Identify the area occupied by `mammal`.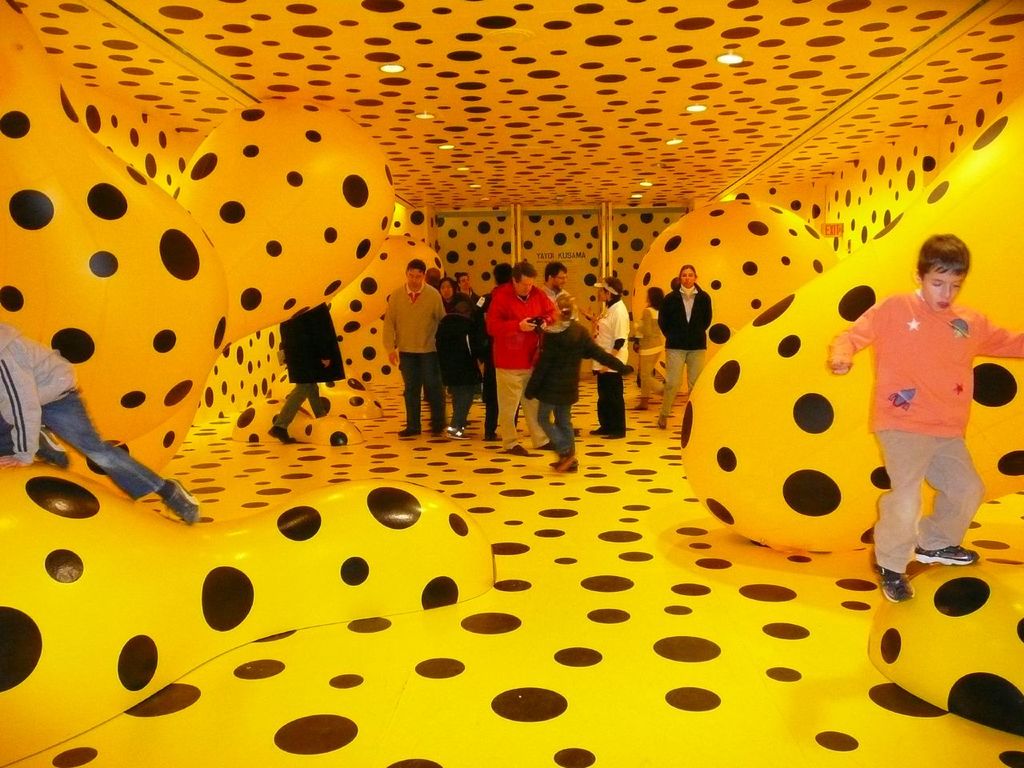
Area: 540/261/582/316.
